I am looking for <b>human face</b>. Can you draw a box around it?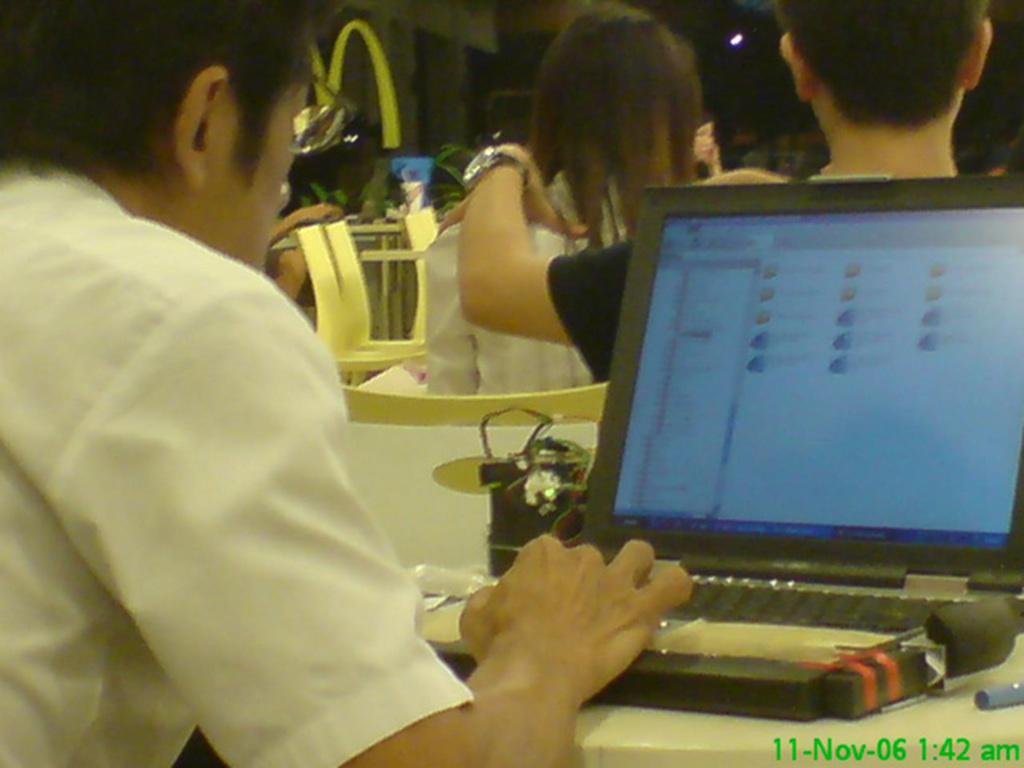
Sure, the bounding box is 203 75 309 269.
